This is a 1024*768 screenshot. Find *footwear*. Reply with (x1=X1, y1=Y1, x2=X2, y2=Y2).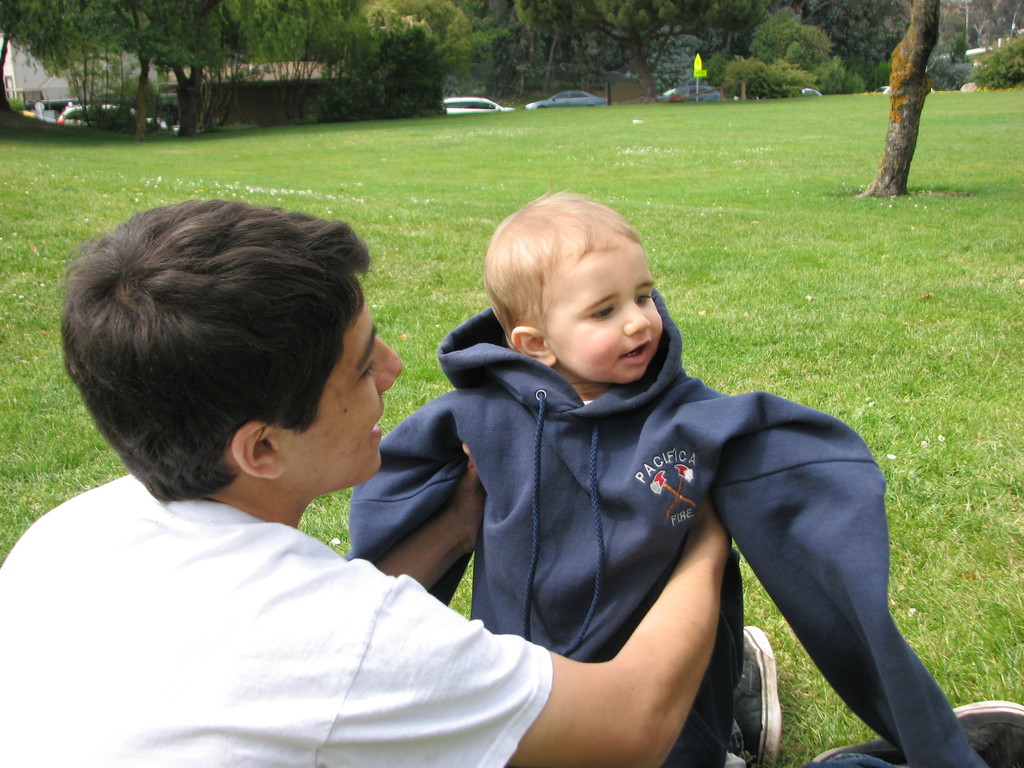
(x1=735, y1=627, x2=782, y2=758).
